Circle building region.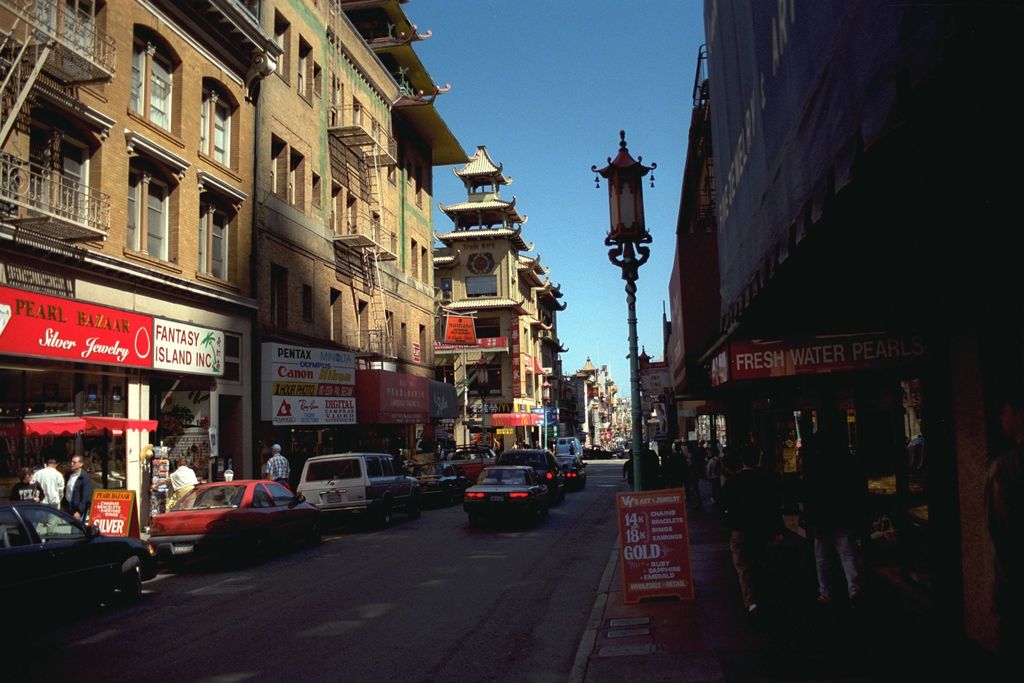
Region: 559:359:632:459.
